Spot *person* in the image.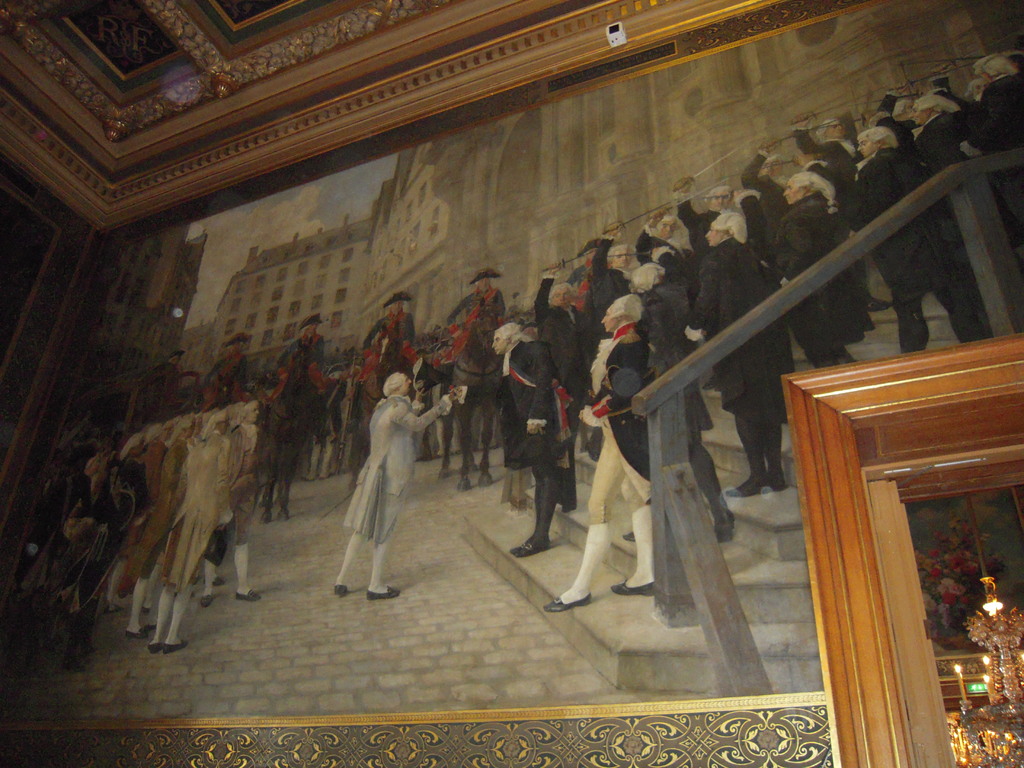
*person* found at region(495, 323, 572, 557).
